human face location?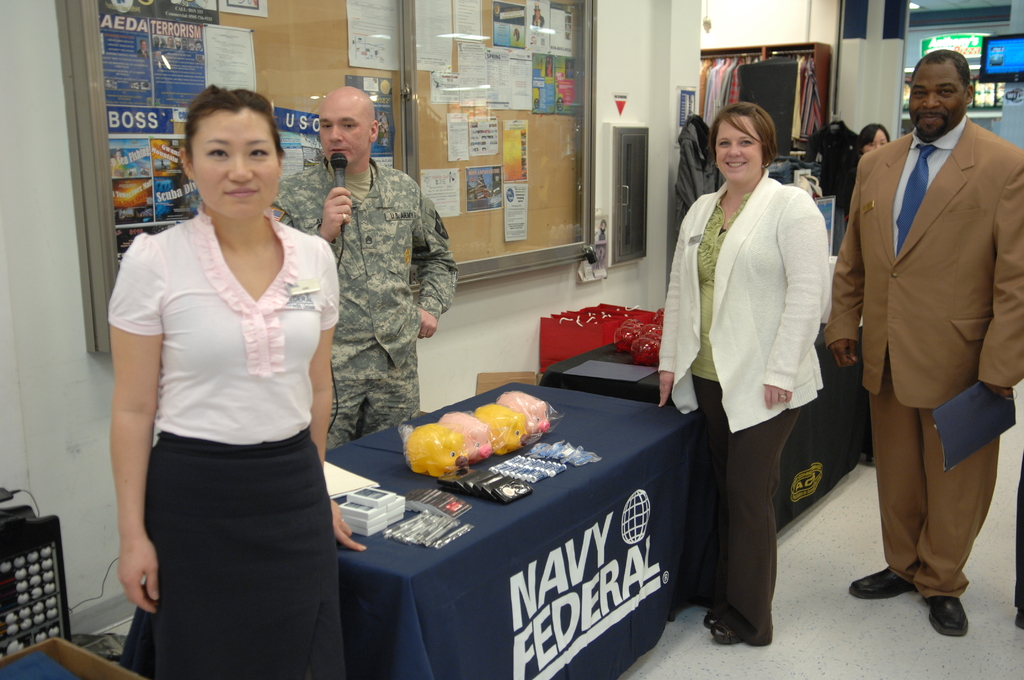
{"x1": 320, "y1": 94, "x2": 372, "y2": 166}
